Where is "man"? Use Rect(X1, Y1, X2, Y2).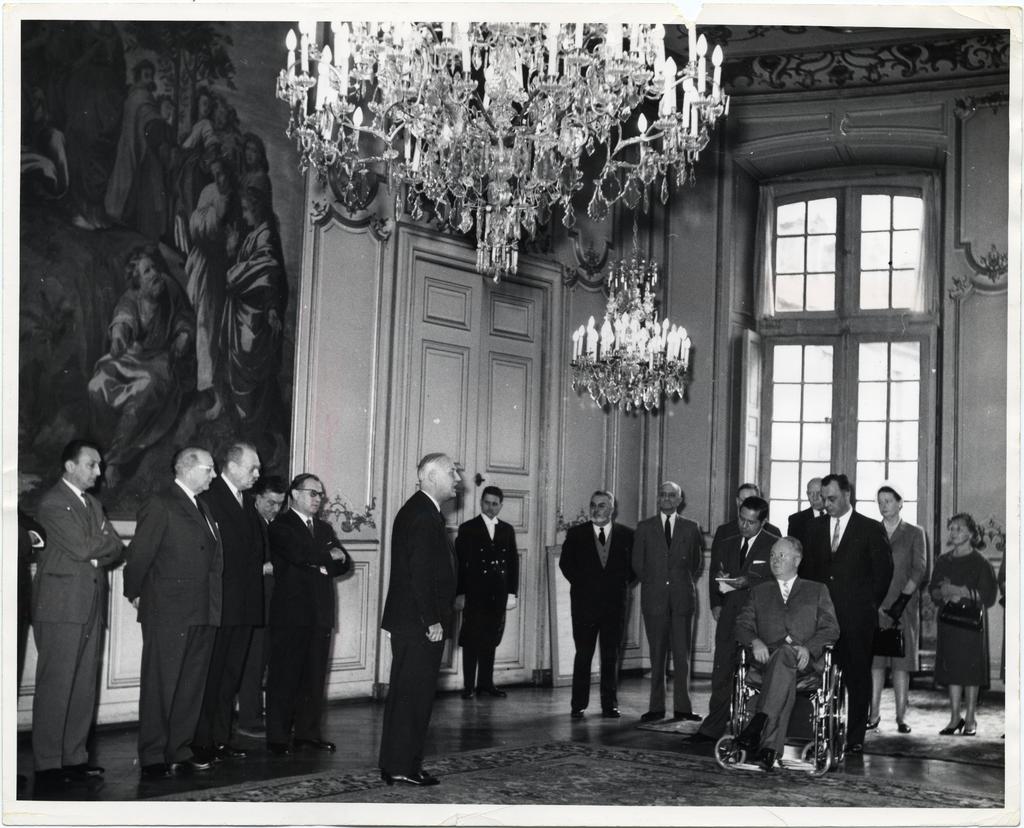
Rect(210, 441, 264, 758).
